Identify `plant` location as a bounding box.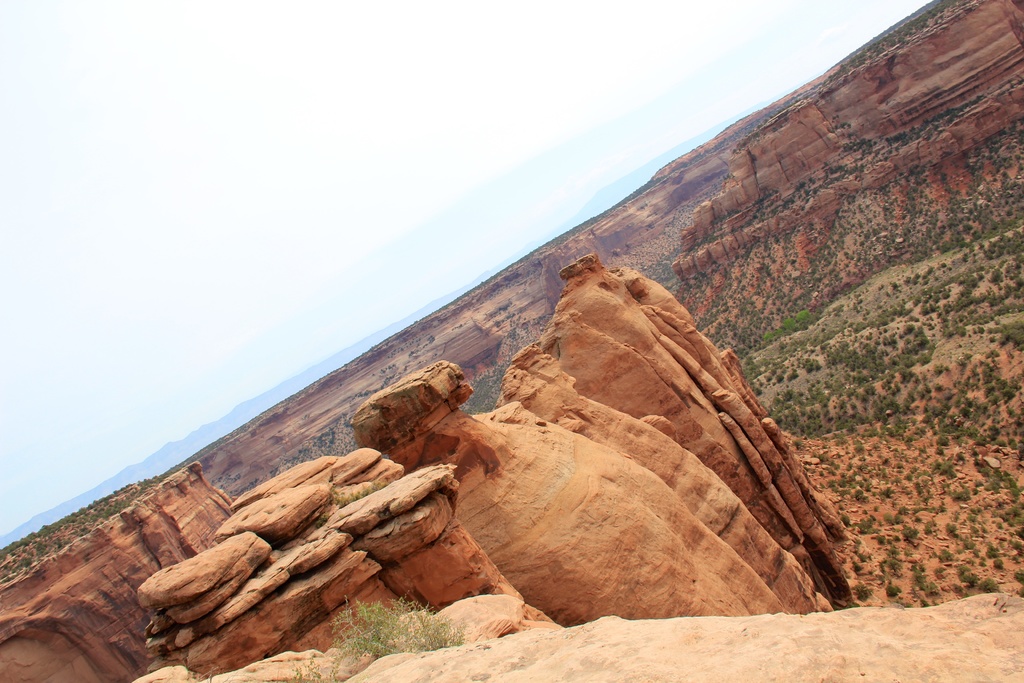
pyautogui.locateOnScreen(428, 333, 437, 343).
